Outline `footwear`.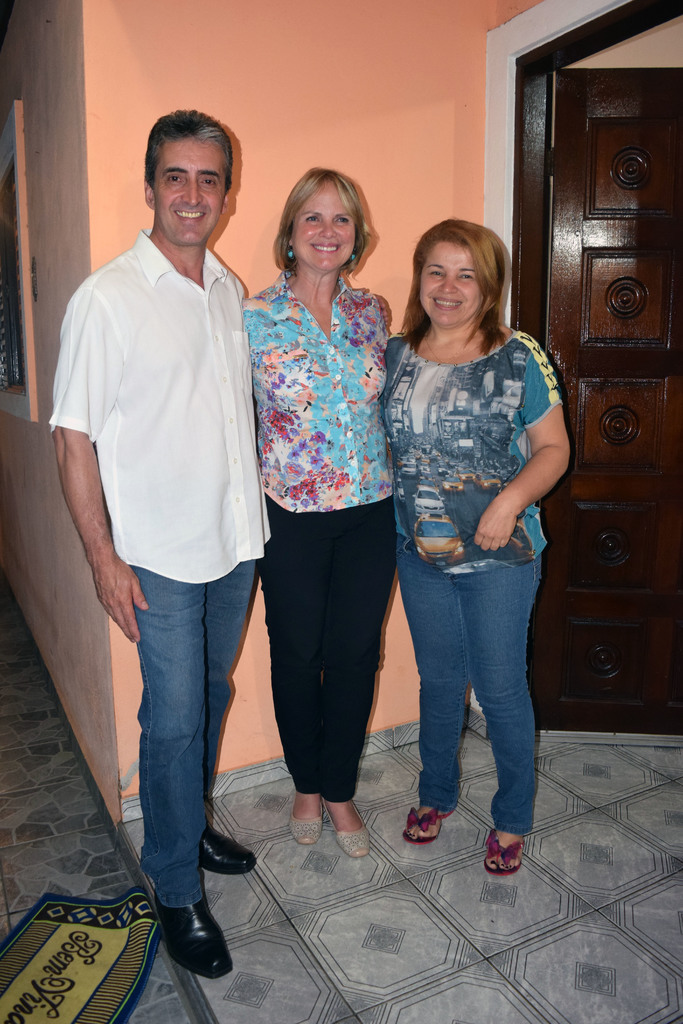
Outline: region(328, 796, 381, 860).
